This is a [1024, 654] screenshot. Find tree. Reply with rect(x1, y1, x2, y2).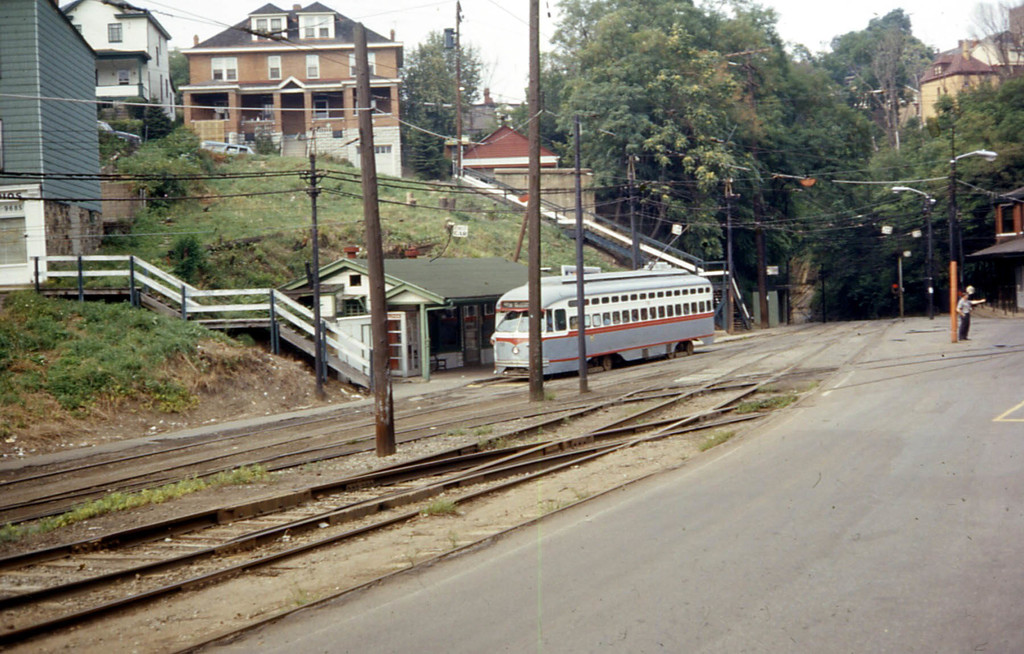
rect(783, 49, 885, 216).
